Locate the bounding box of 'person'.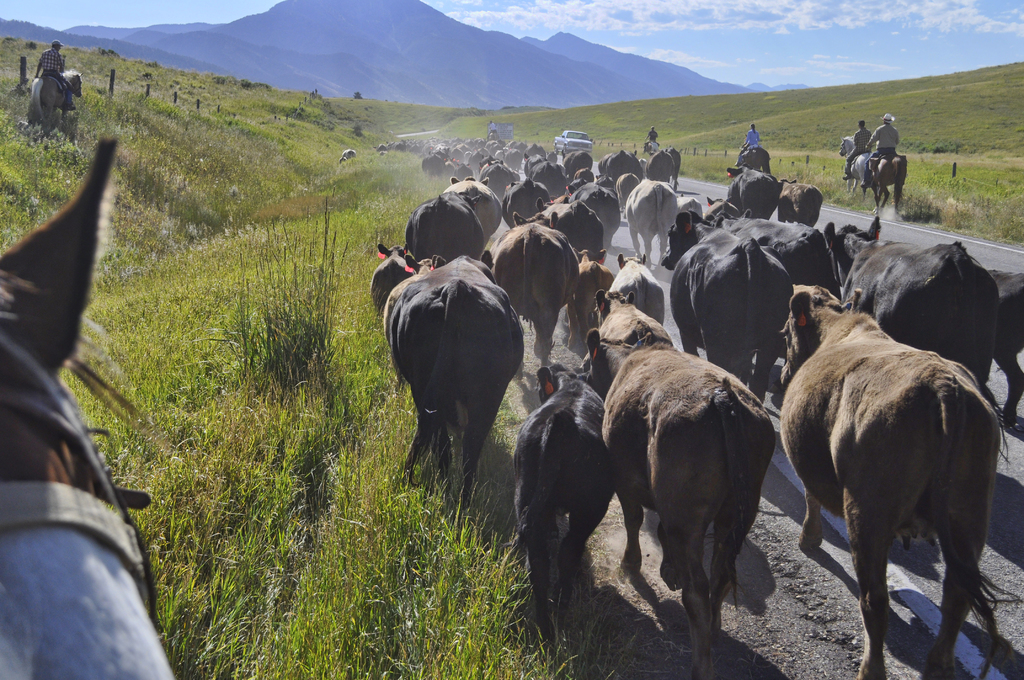
Bounding box: select_region(860, 109, 899, 177).
